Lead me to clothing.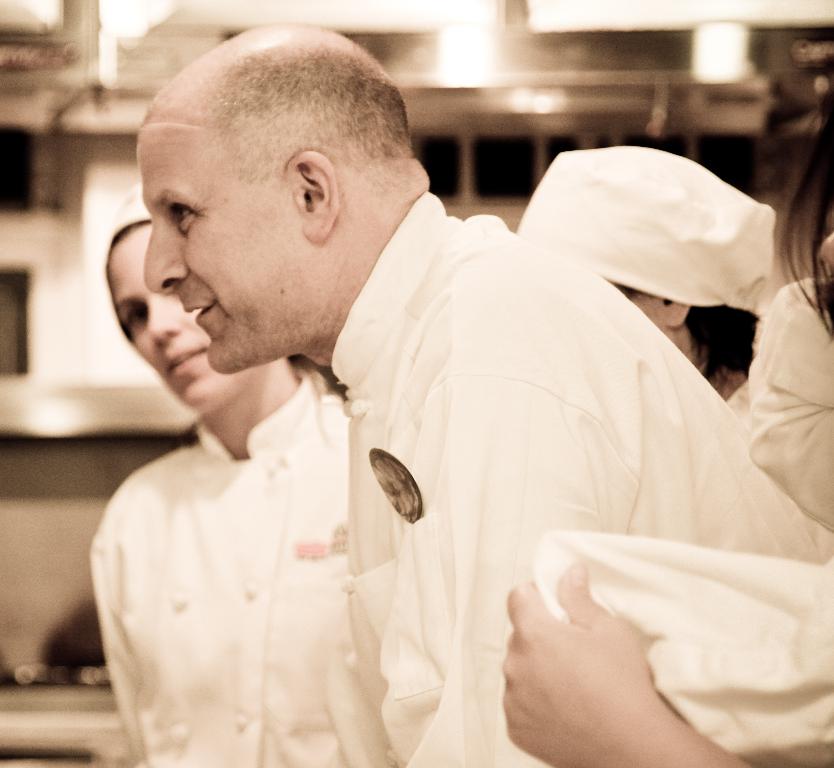
Lead to bbox=(519, 143, 791, 339).
